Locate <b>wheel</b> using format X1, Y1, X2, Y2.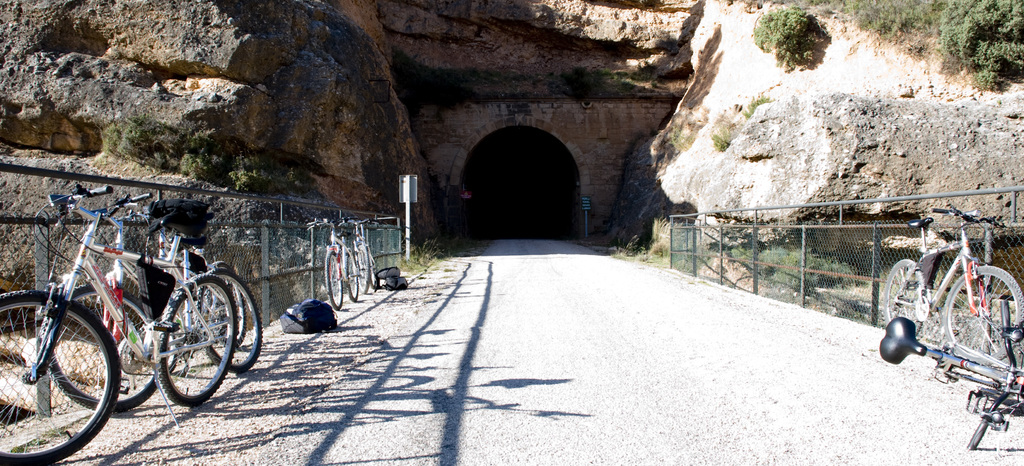
352, 241, 373, 296.
